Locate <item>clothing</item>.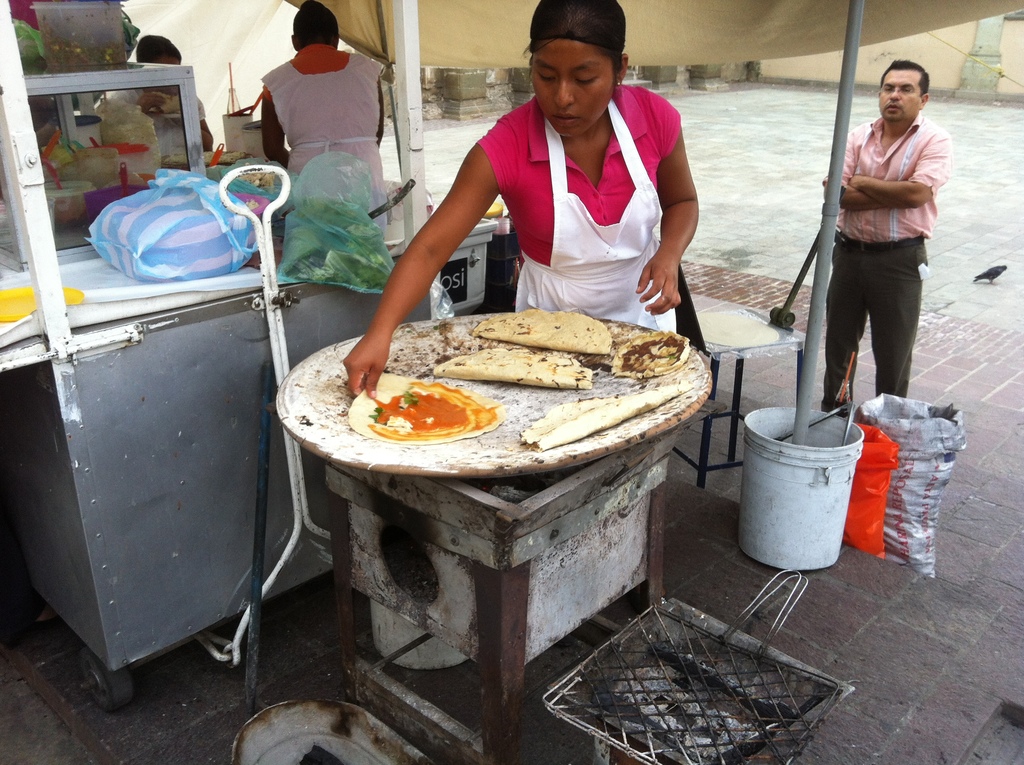
Bounding box: 815 67 951 392.
